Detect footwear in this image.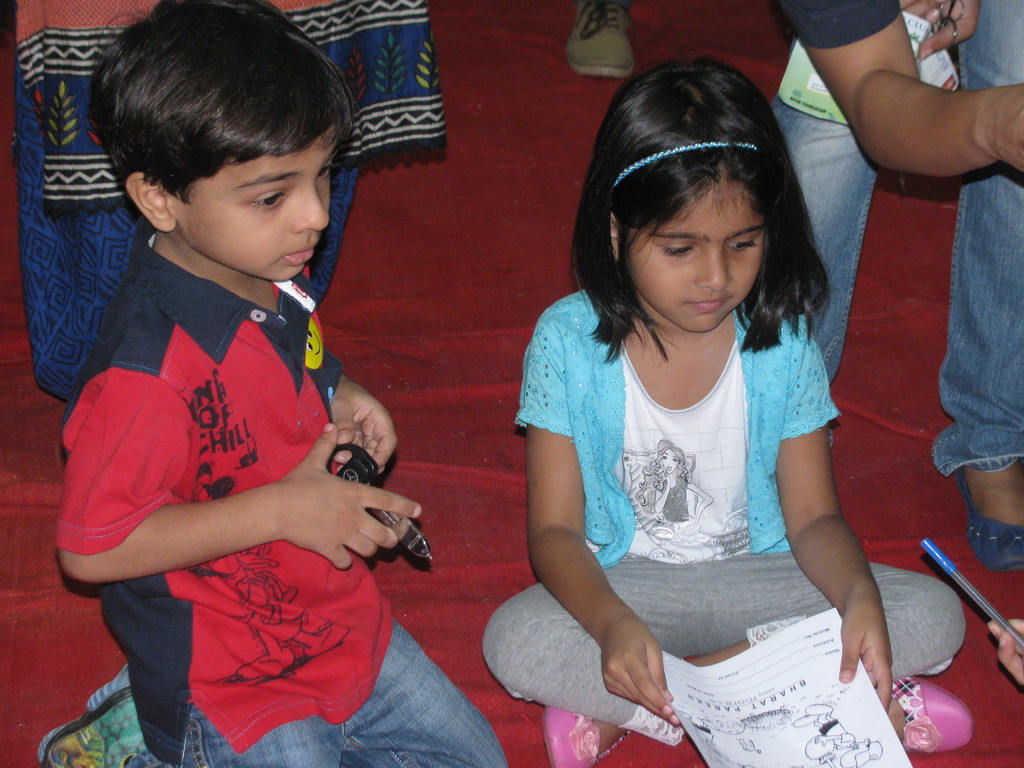
Detection: [870, 680, 967, 758].
